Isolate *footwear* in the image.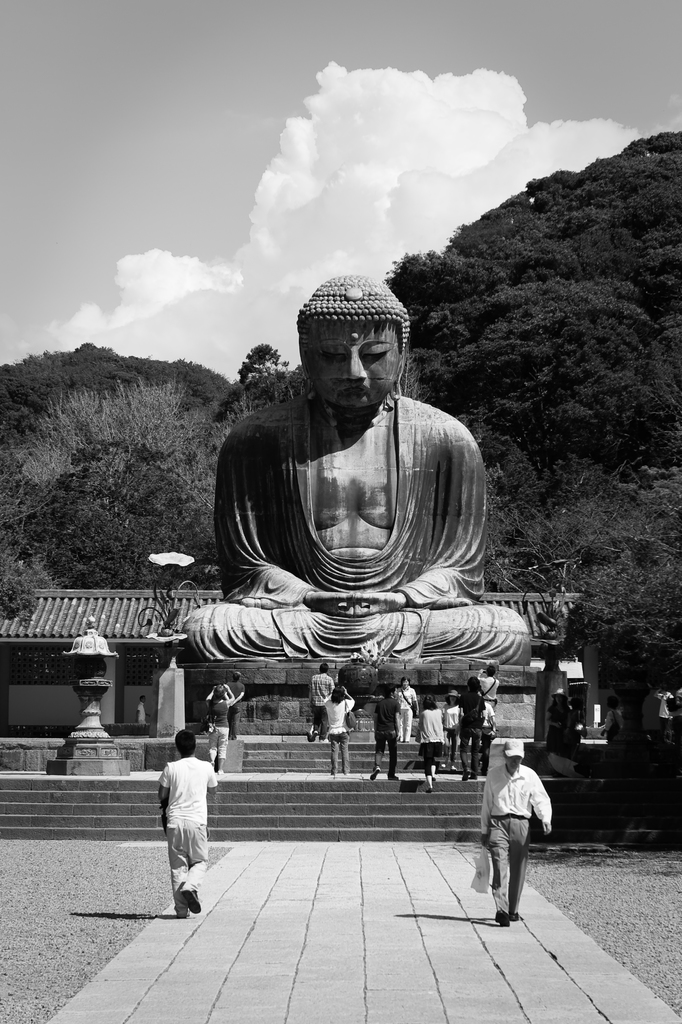
Isolated region: pyautogui.locateOnScreen(486, 909, 512, 927).
